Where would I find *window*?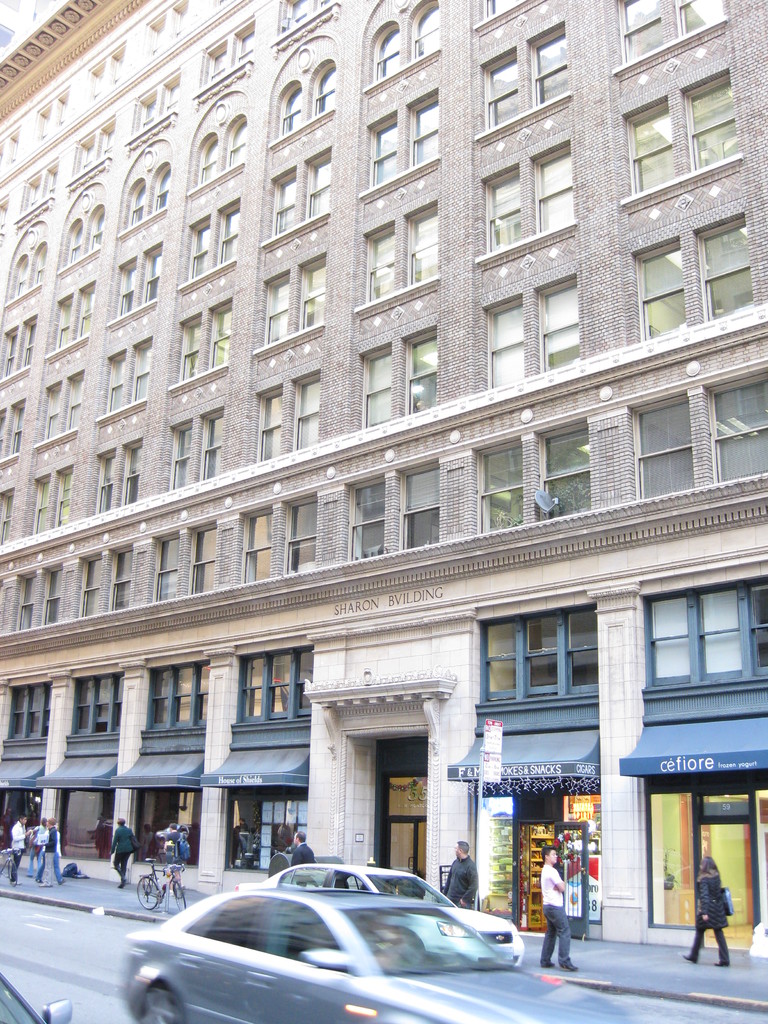
At 637,240,693,337.
